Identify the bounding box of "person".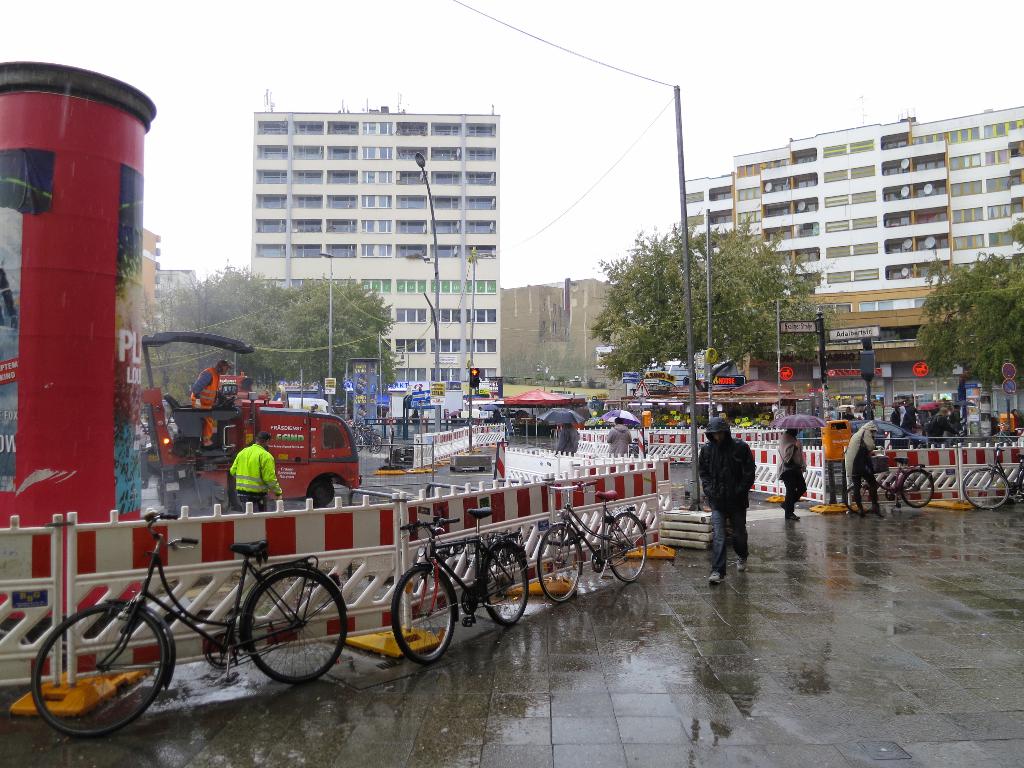
1011 409 1018 437.
